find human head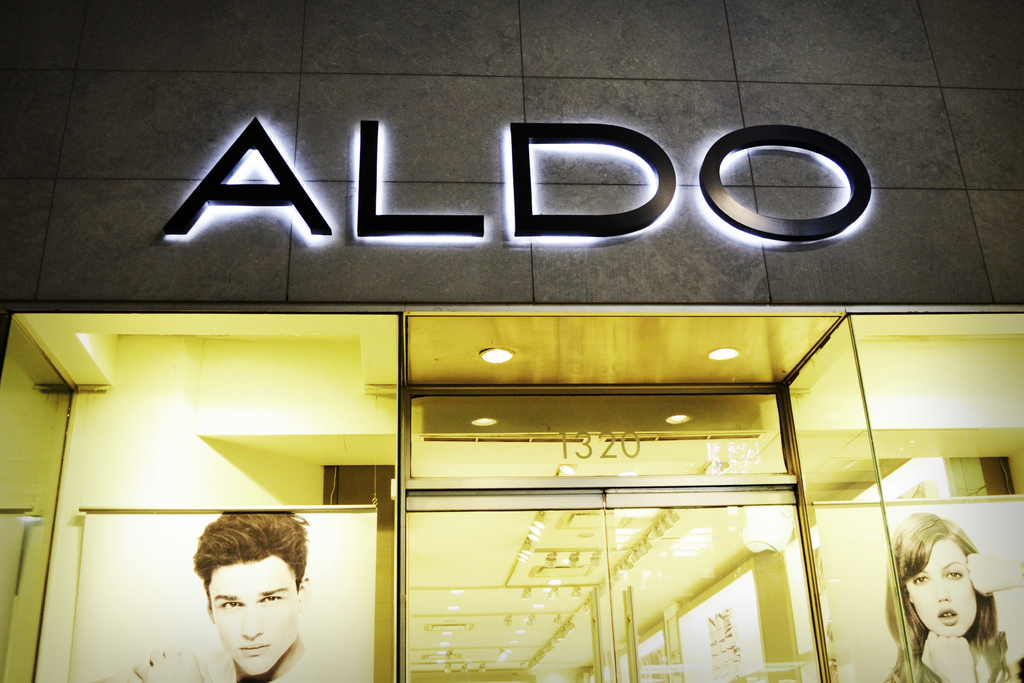
(left=183, top=538, right=308, bottom=677)
